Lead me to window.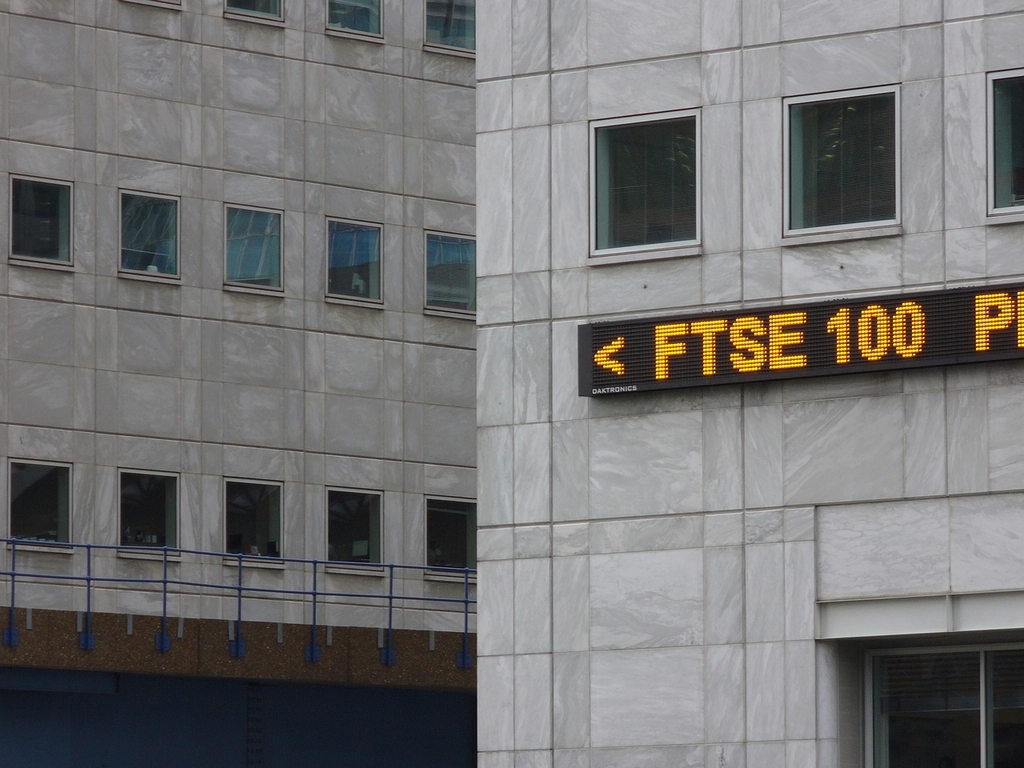
Lead to bbox(221, 203, 283, 294).
